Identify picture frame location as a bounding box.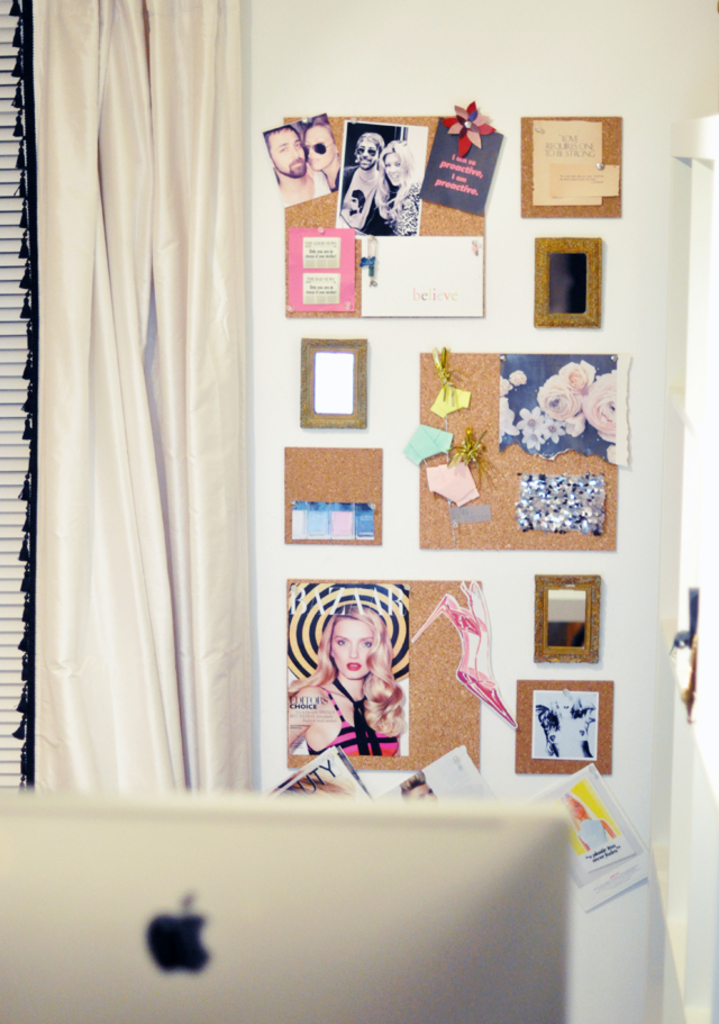
(x1=509, y1=669, x2=615, y2=776).
